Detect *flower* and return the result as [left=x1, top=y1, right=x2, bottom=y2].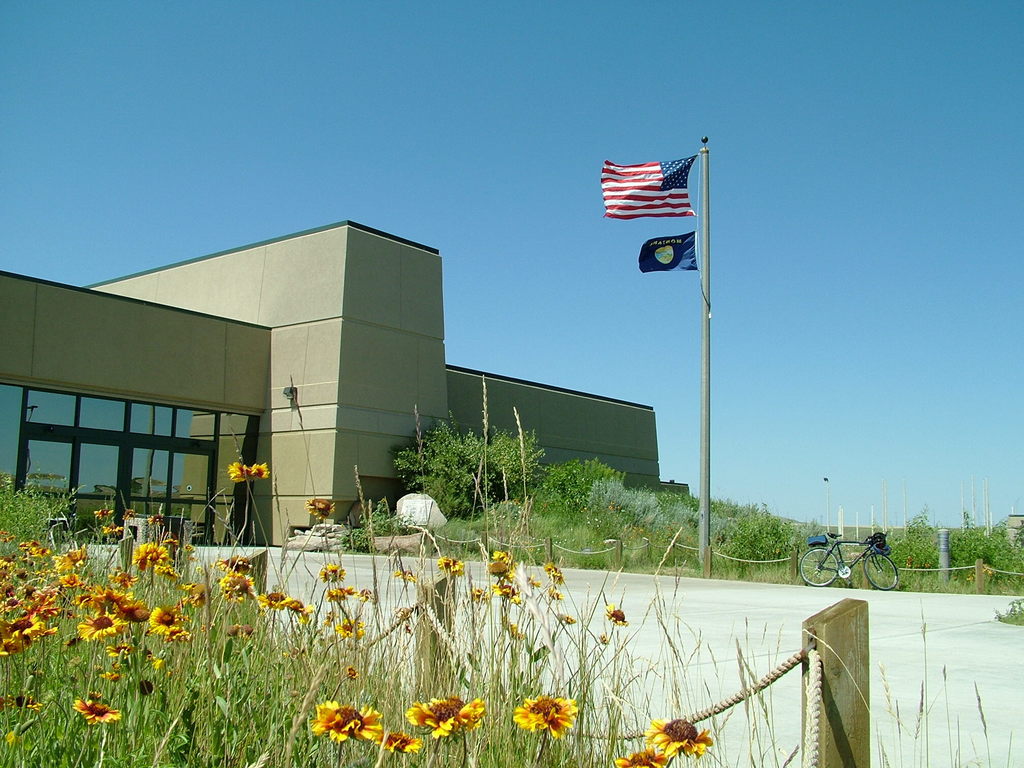
[left=594, top=634, right=612, bottom=646].
